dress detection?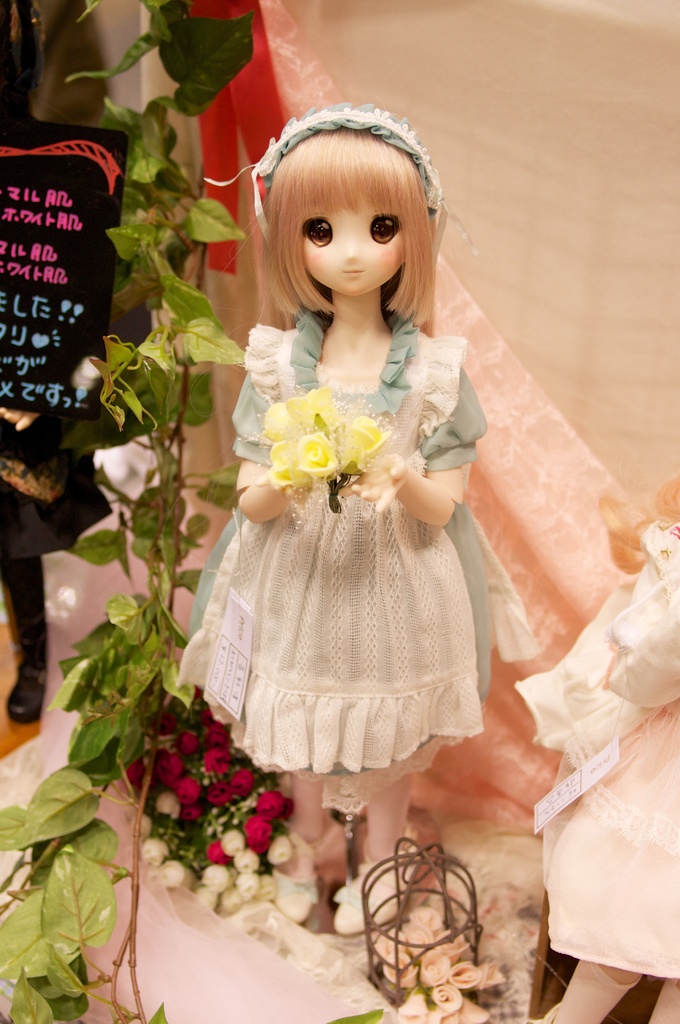
crop(174, 291, 539, 806)
